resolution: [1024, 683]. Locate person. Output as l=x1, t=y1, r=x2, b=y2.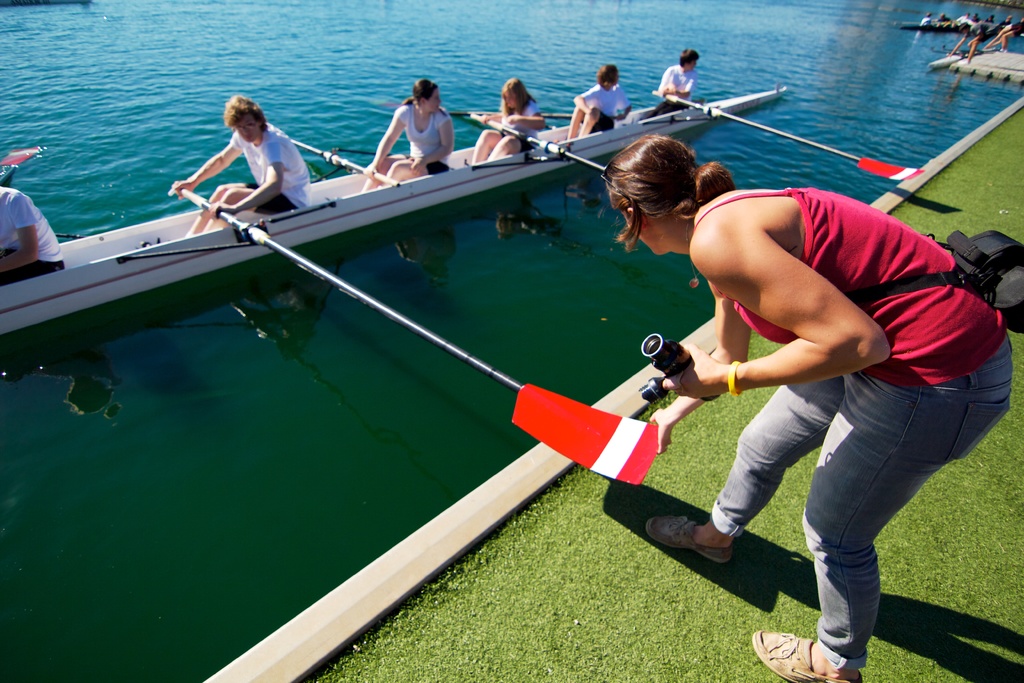
l=966, t=14, r=983, b=26.
